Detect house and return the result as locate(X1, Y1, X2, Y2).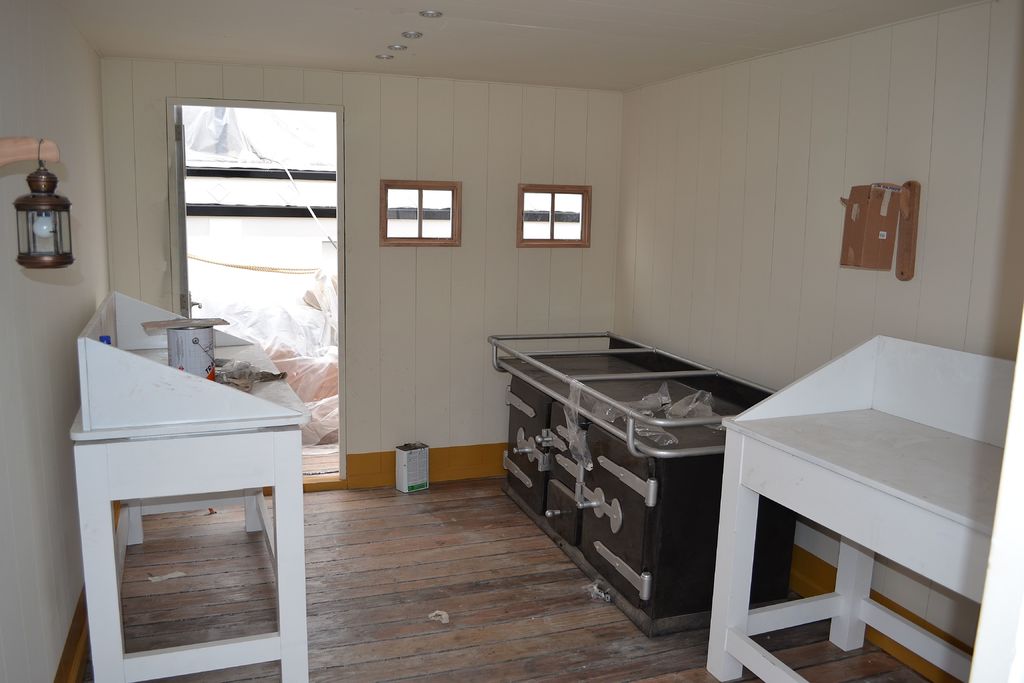
locate(0, 0, 1023, 682).
